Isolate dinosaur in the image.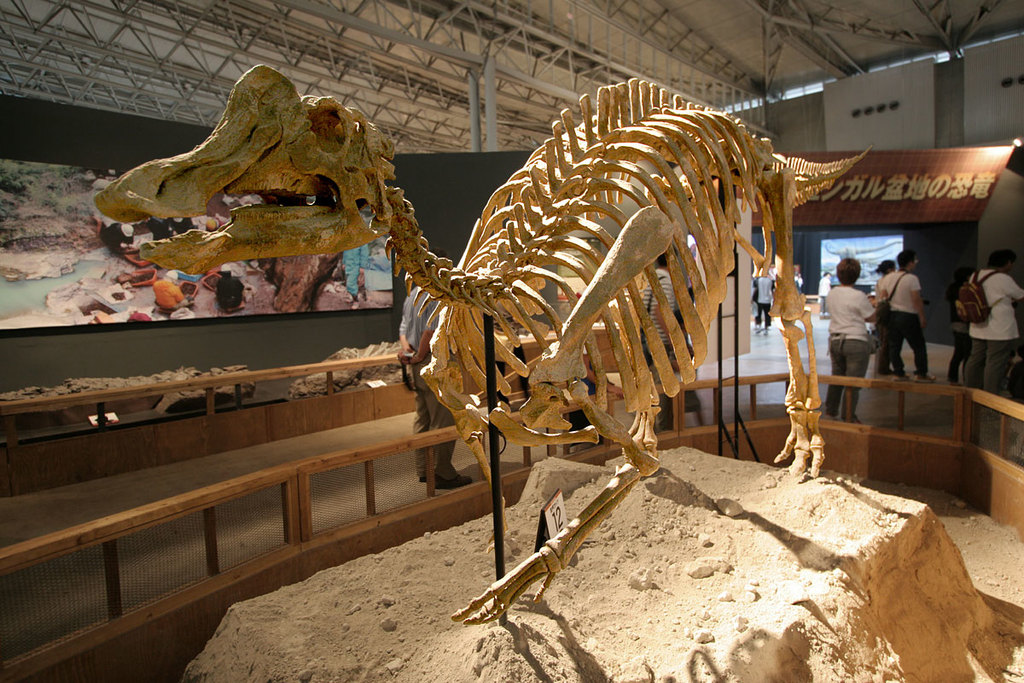
Isolated region: [96,61,882,628].
